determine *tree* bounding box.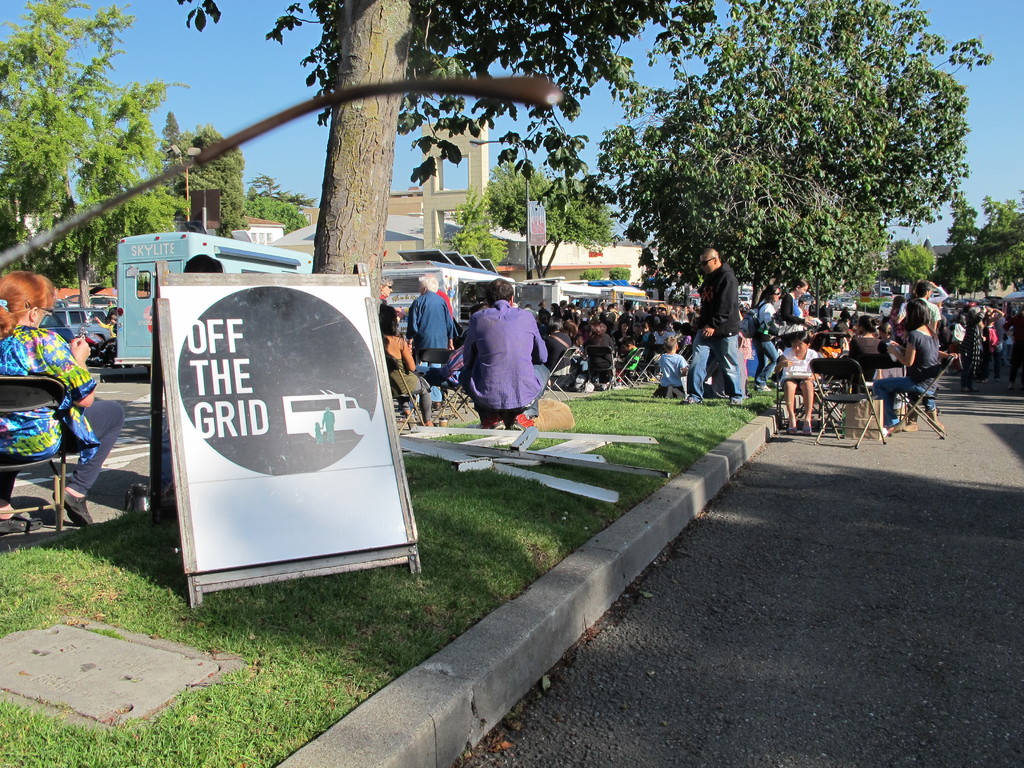
Determined: rect(554, 28, 989, 316).
